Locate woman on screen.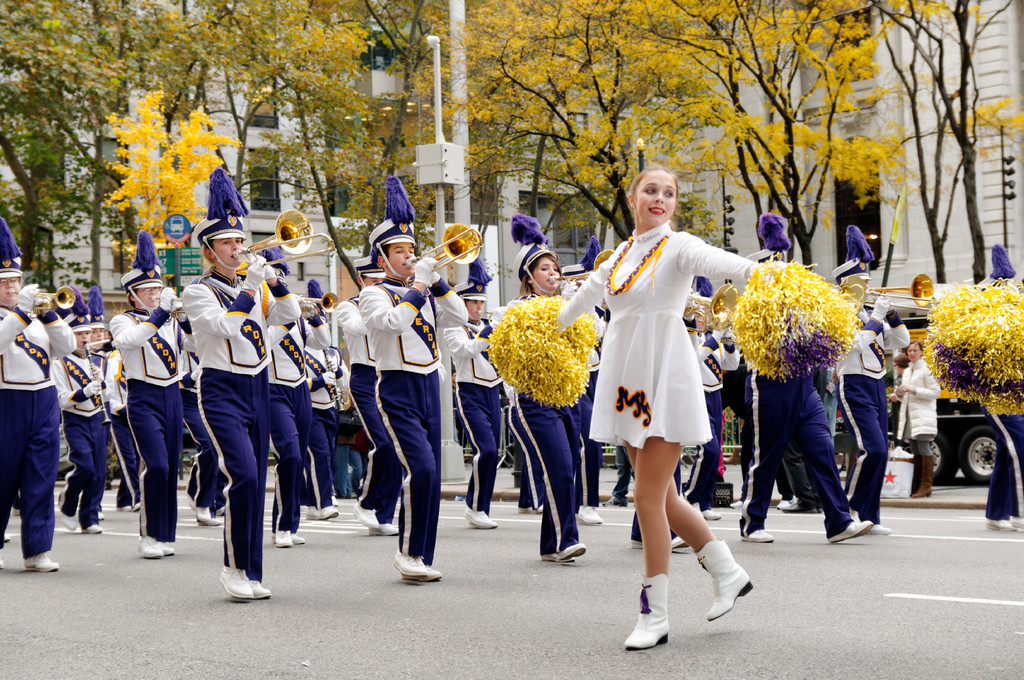
On screen at x1=886 y1=339 x2=944 y2=500.
